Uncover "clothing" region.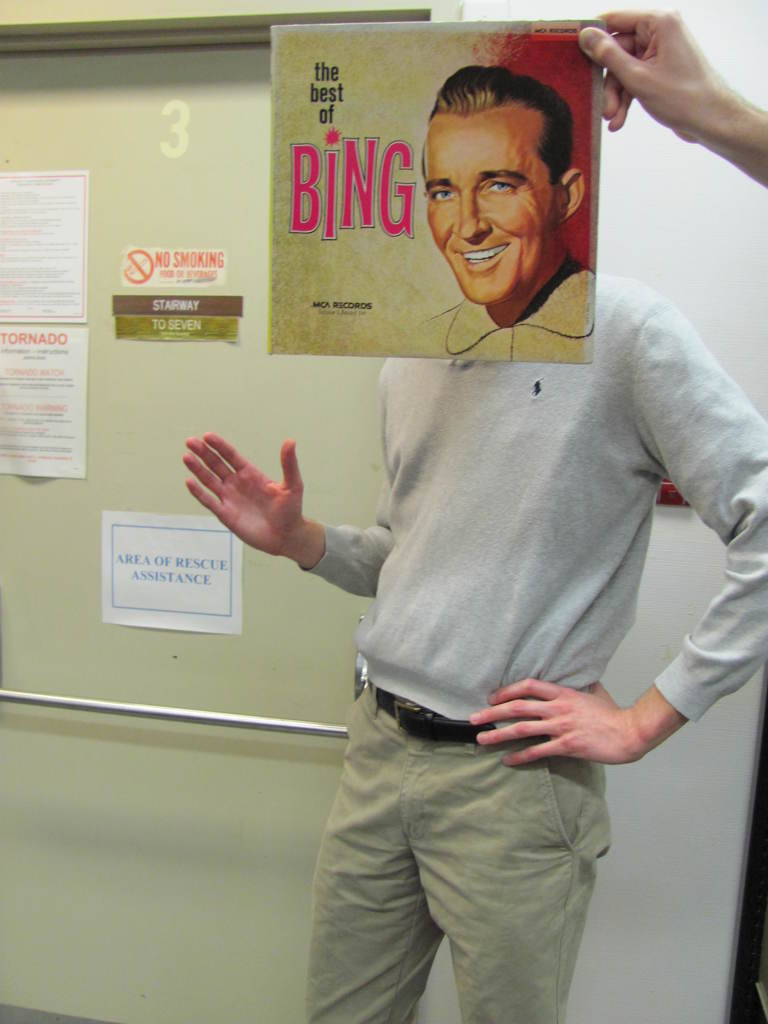
Uncovered: Rect(293, 261, 767, 1023).
